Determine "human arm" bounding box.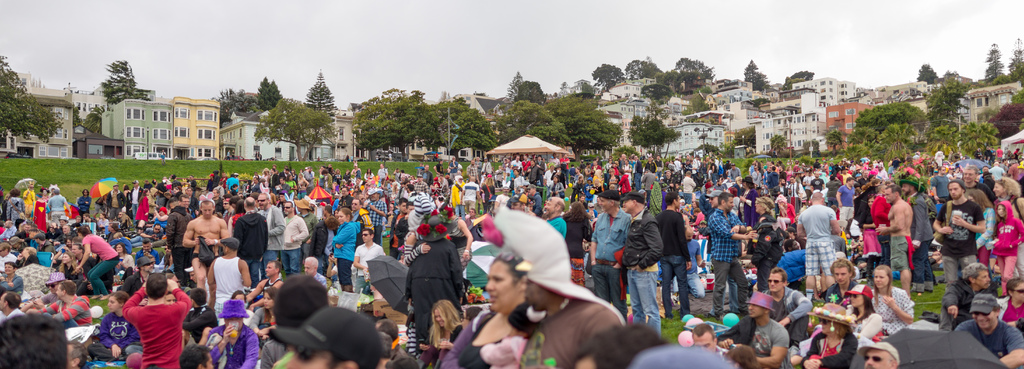
Determined: [330,218,353,252].
